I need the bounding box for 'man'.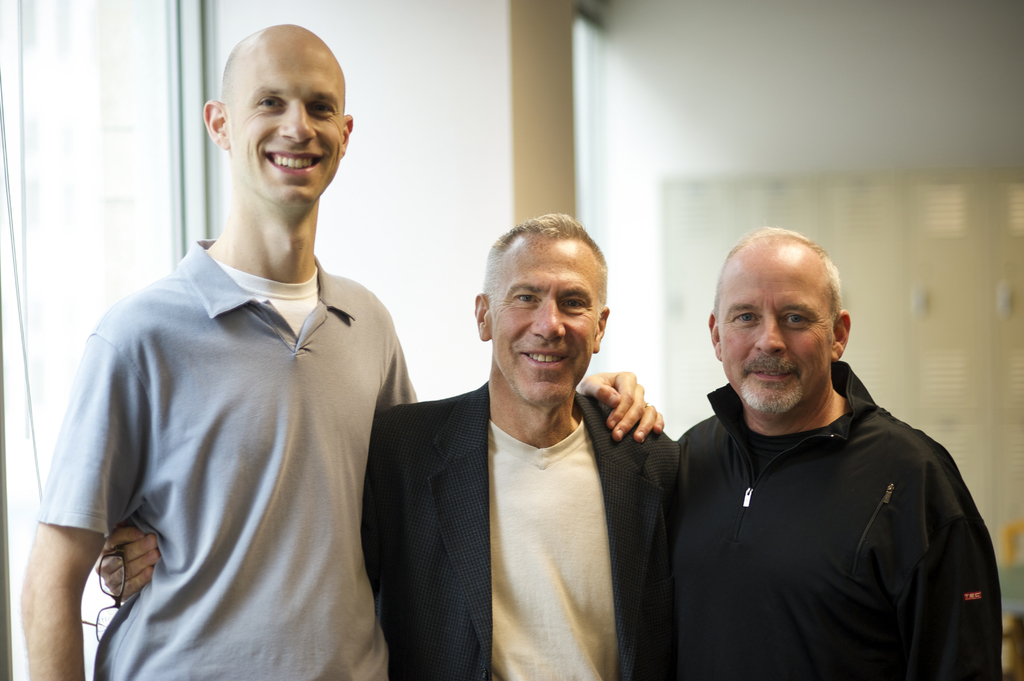
Here it is: bbox(611, 225, 1002, 679).
